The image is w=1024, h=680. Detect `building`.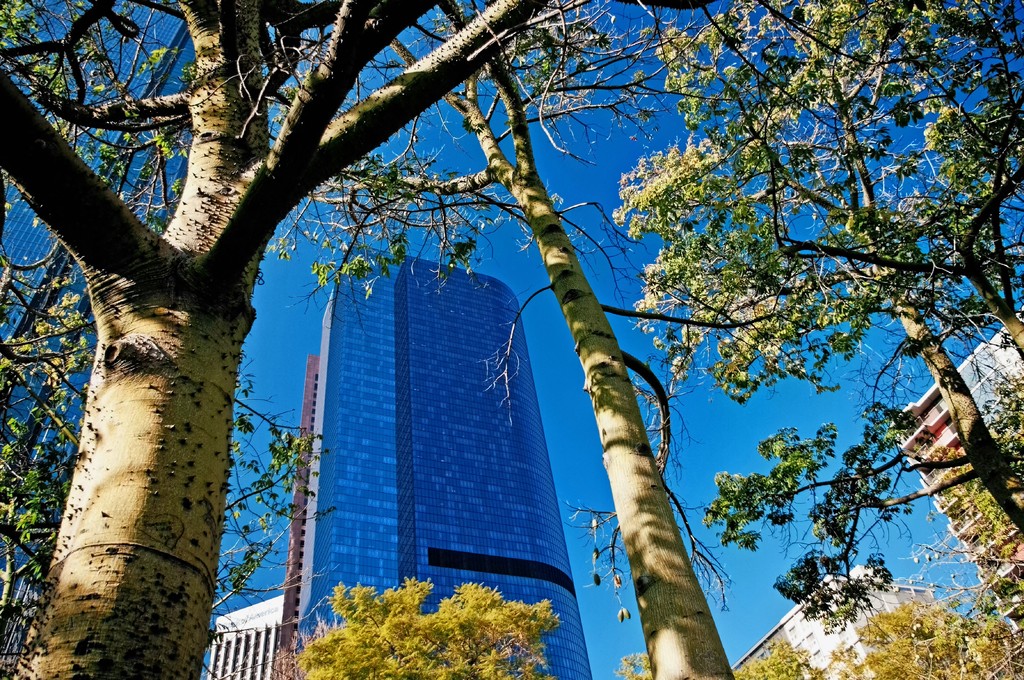
Detection: (left=204, top=594, right=283, bottom=679).
